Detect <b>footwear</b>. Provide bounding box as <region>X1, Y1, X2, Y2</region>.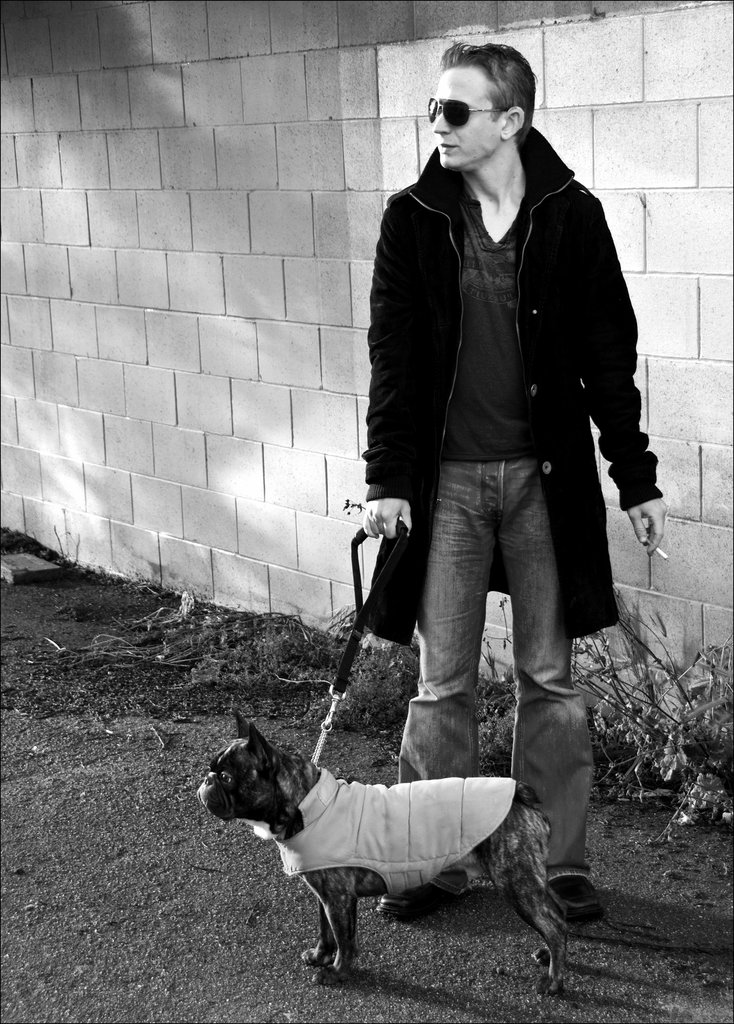
<region>372, 881, 451, 923</region>.
